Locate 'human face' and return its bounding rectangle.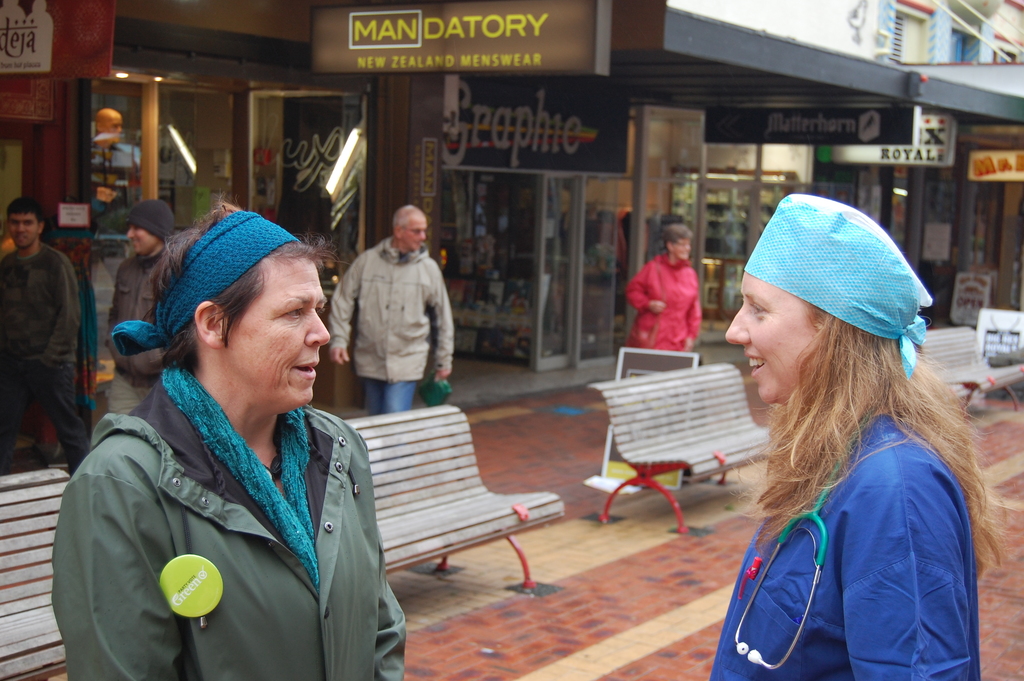
128:224:156:255.
